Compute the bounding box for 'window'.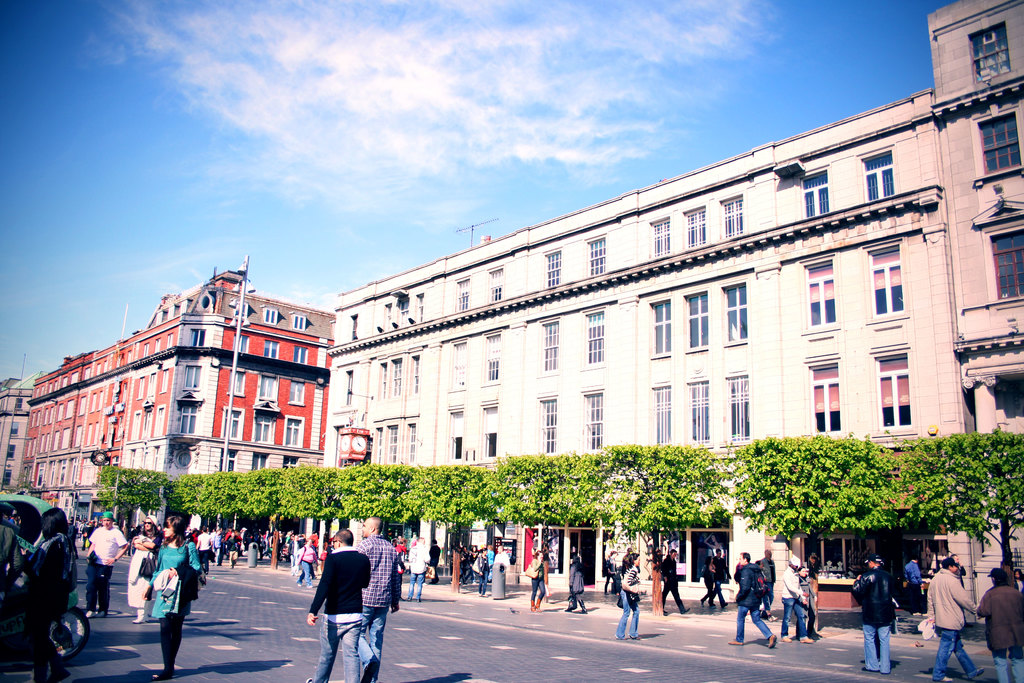
(645,297,673,358).
